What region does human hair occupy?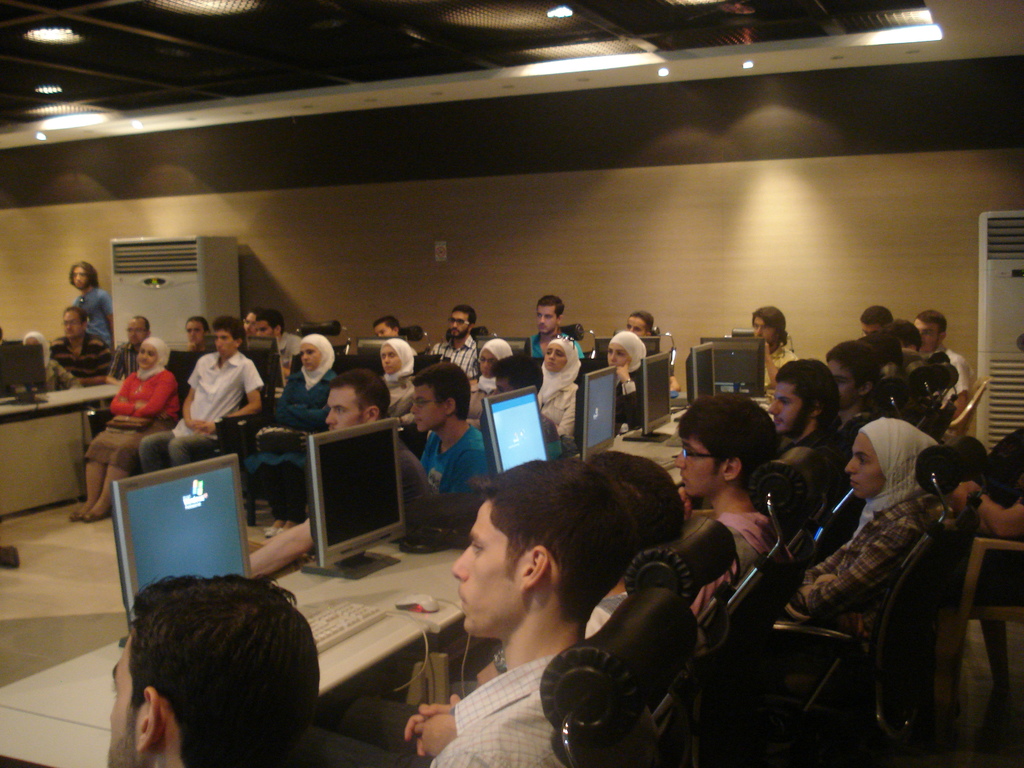
<box>886,319,920,352</box>.
